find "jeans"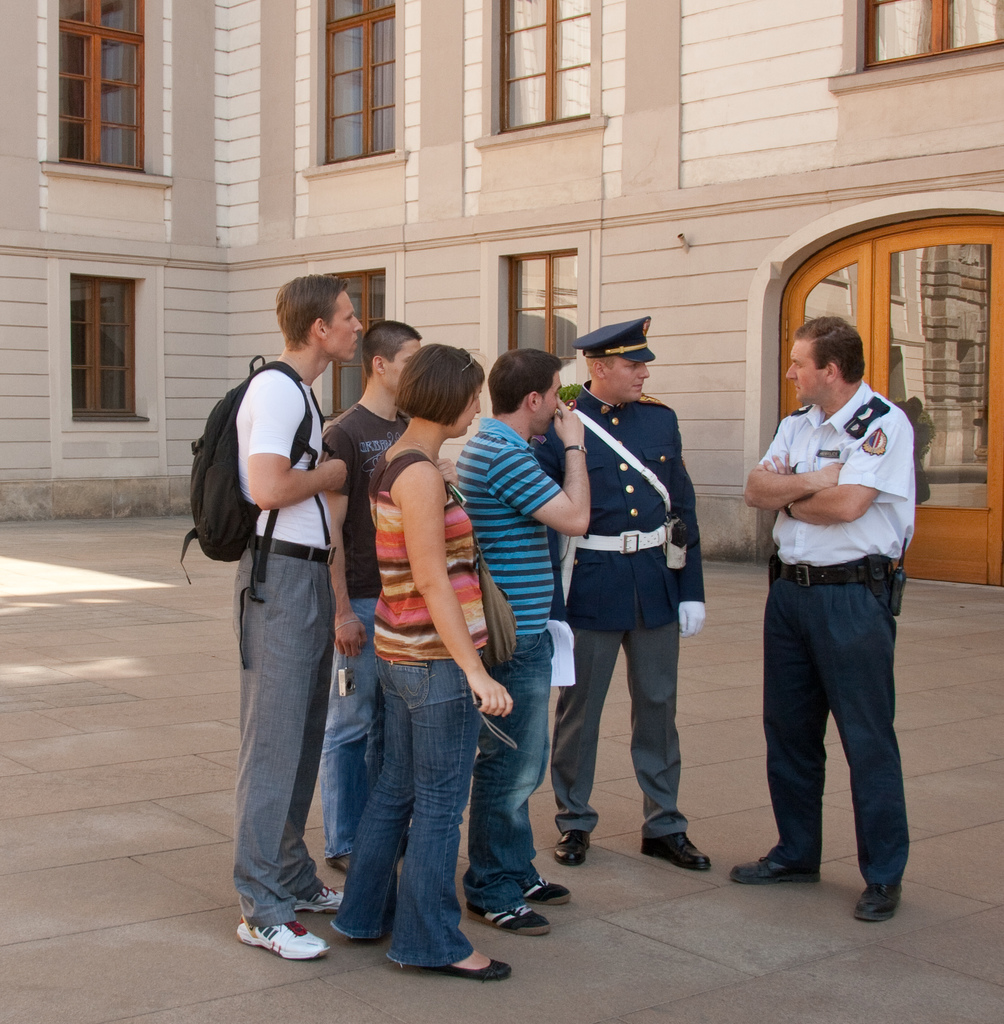
Rect(316, 605, 411, 867)
